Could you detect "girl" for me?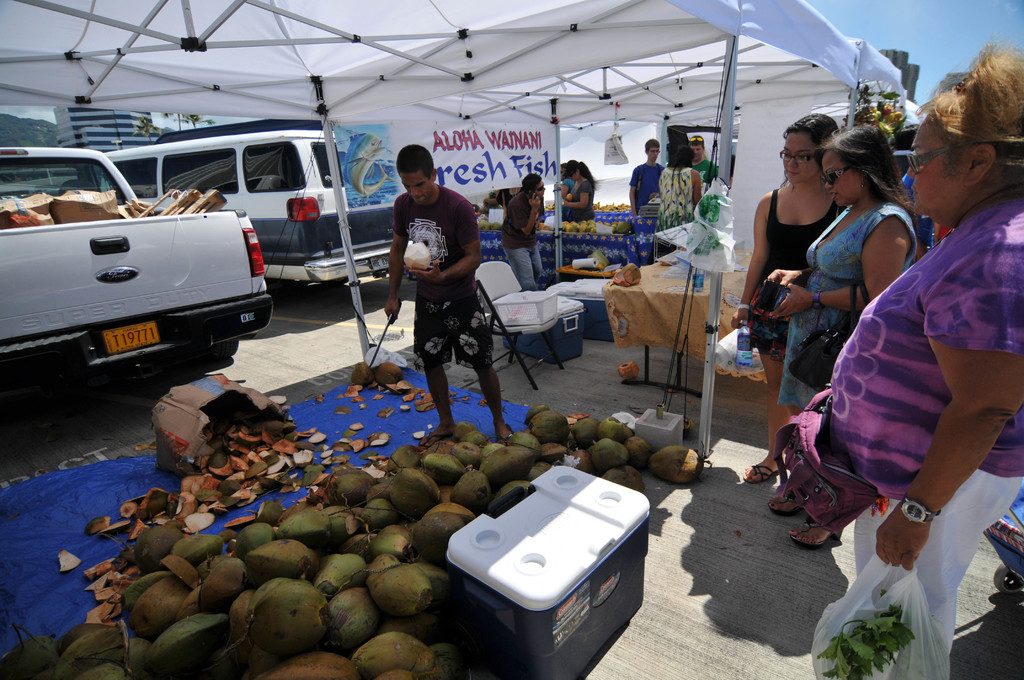
Detection result: crop(761, 122, 920, 552).
